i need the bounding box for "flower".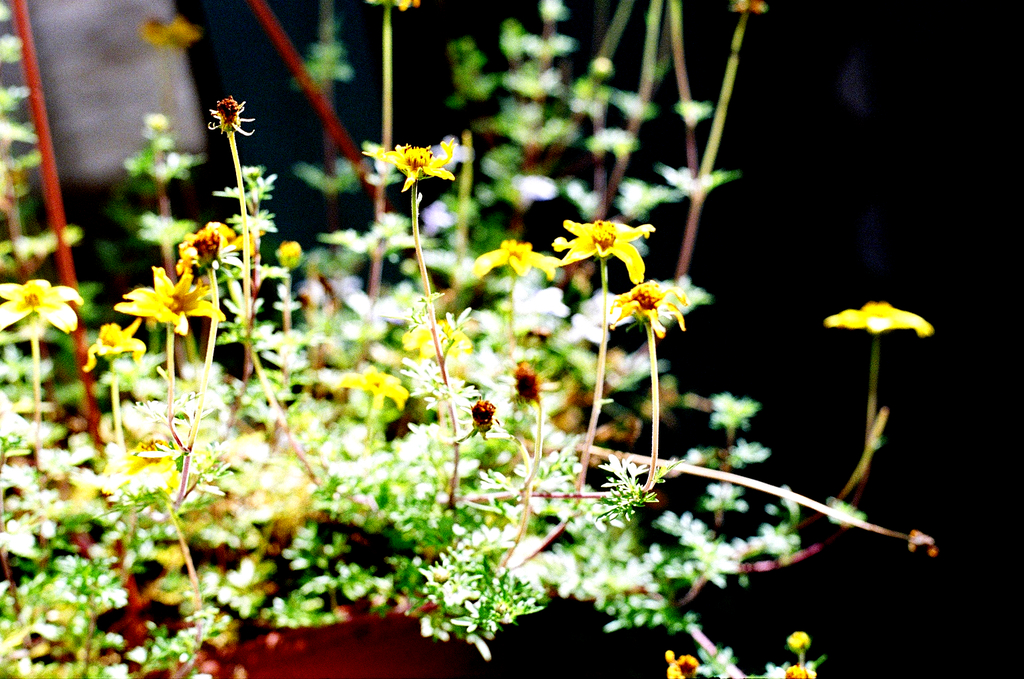
Here it is: region(511, 359, 541, 406).
